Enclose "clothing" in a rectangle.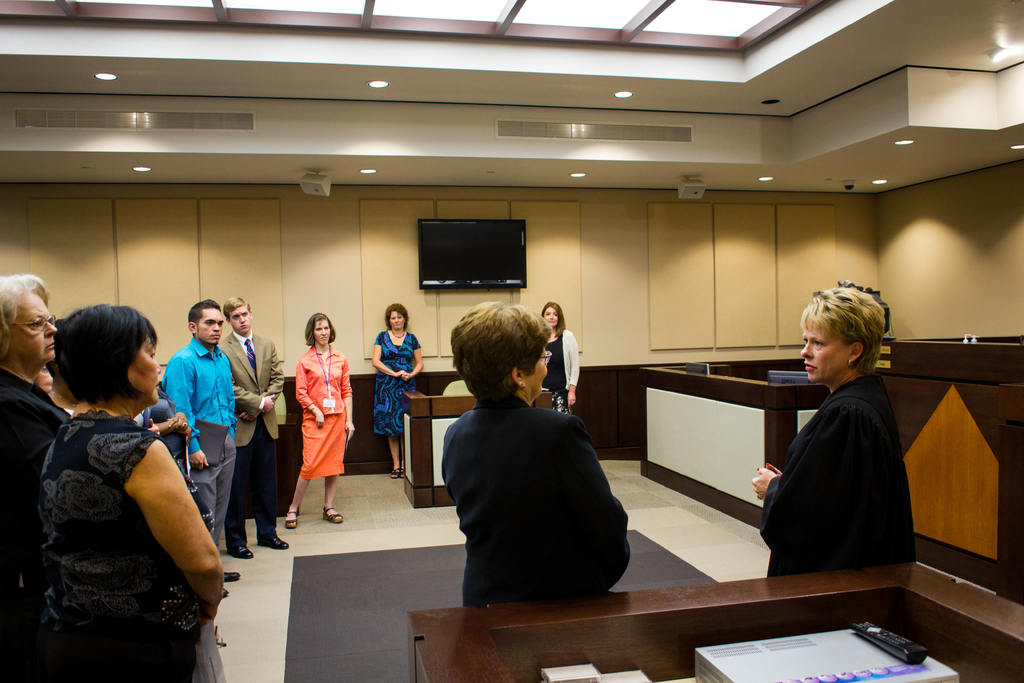
left=159, top=328, right=241, bottom=550.
